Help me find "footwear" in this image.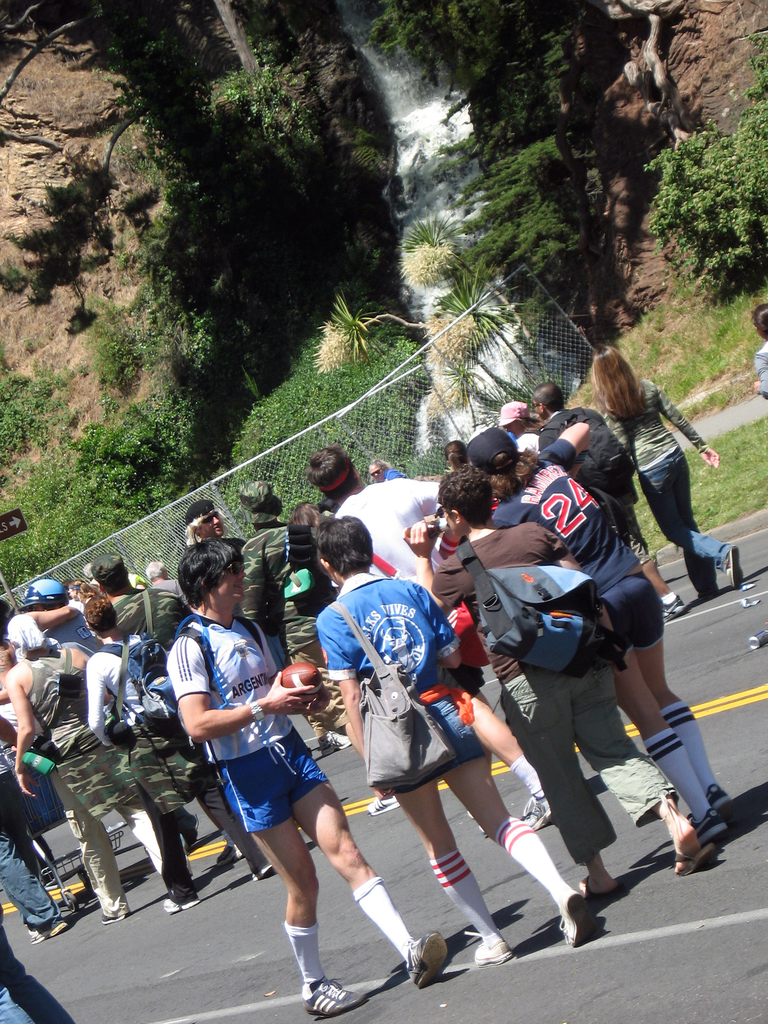
Found it: {"x1": 368, "y1": 798, "x2": 398, "y2": 817}.
